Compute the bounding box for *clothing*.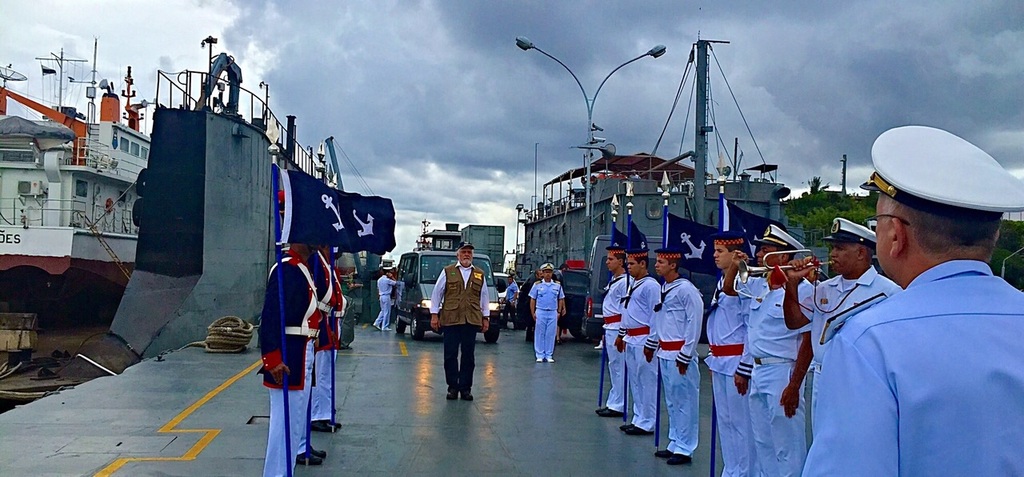
BBox(518, 274, 534, 323).
